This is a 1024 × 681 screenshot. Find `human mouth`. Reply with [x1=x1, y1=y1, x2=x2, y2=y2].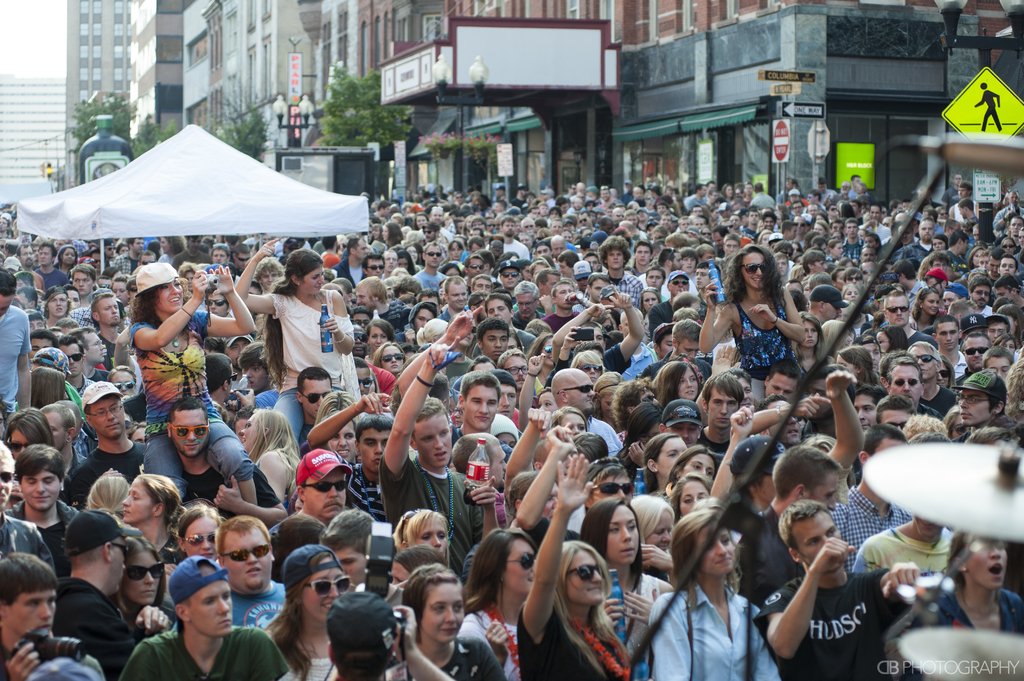
[x1=42, y1=622, x2=54, y2=634].
